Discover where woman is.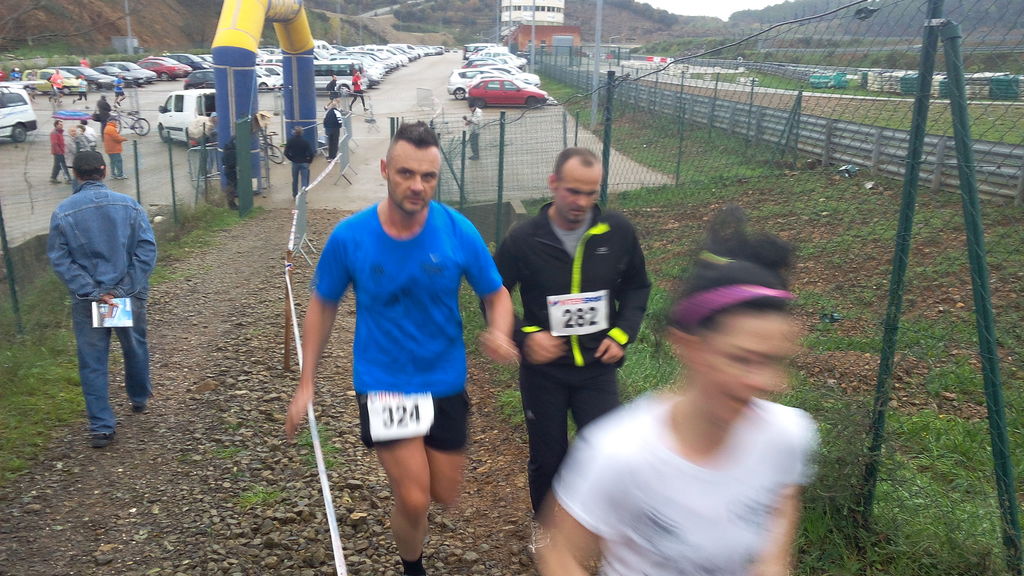
Discovered at box(285, 127, 317, 196).
